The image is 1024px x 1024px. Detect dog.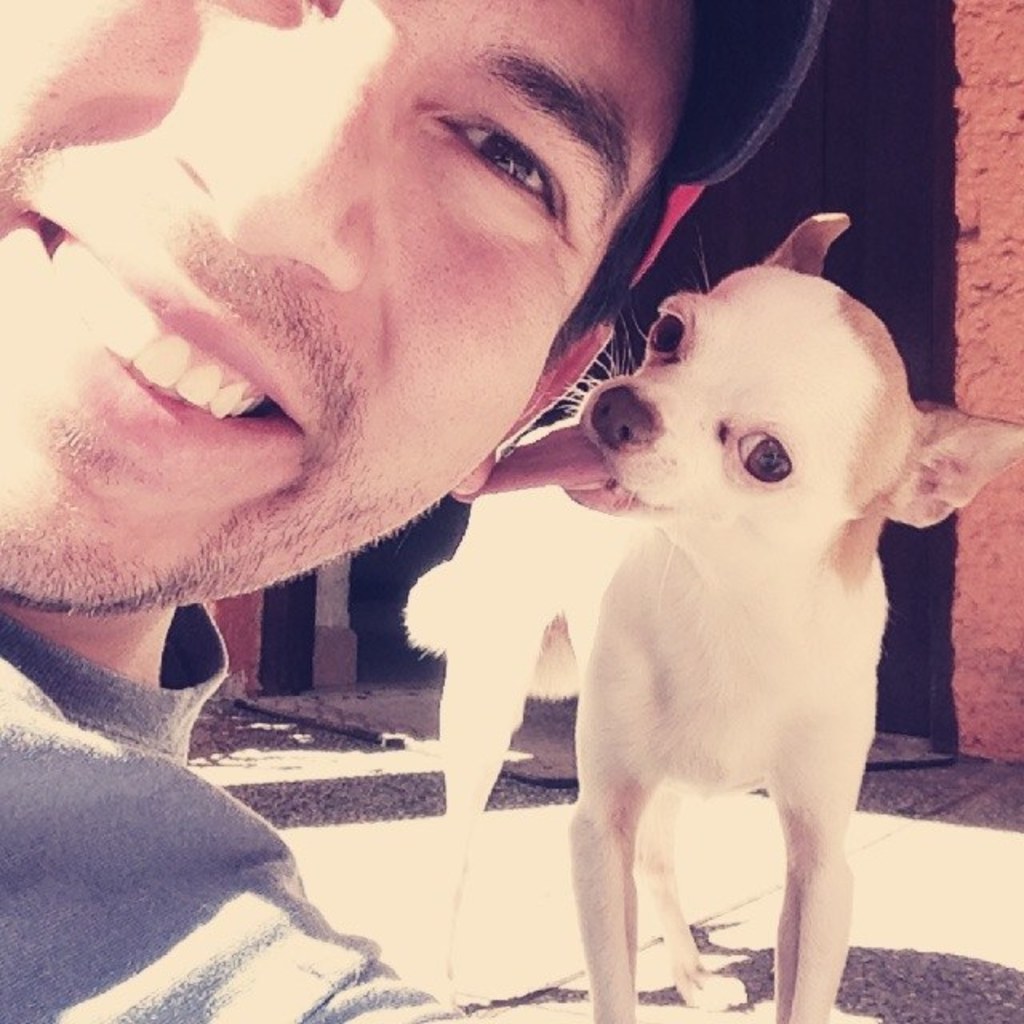
Detection: box(403, 211, 1022, 1022).
